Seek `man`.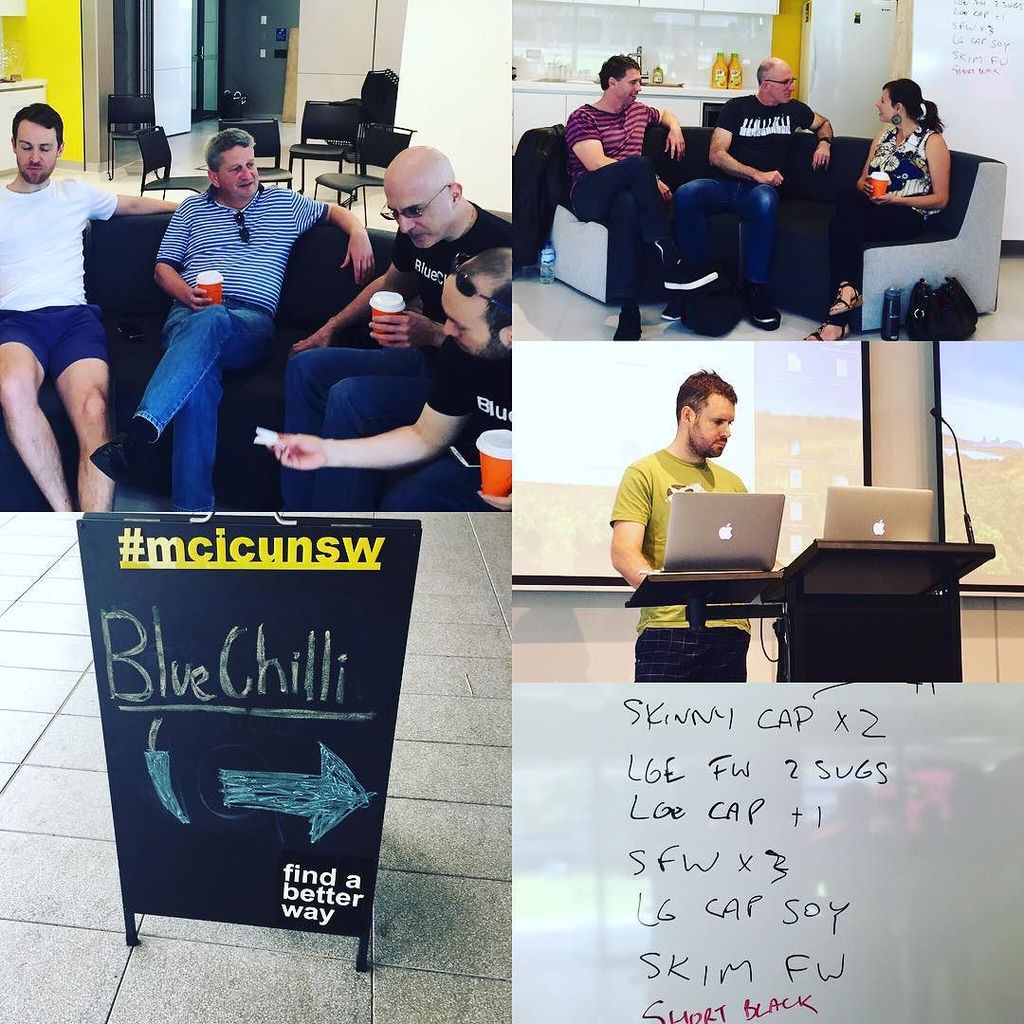
bbox=[269, 247, 518, 516].
